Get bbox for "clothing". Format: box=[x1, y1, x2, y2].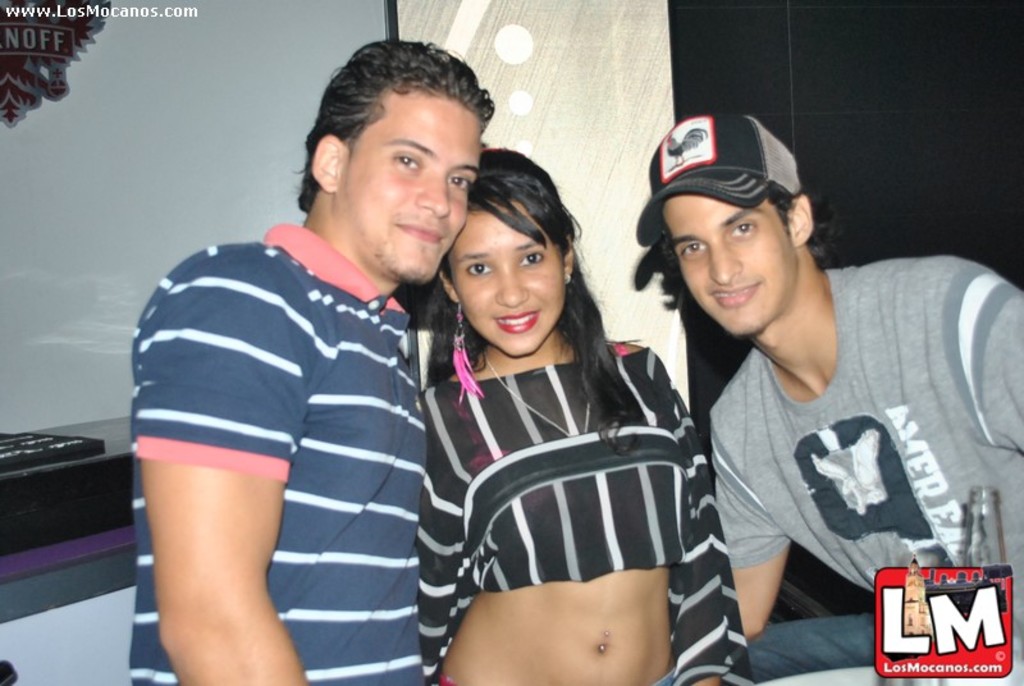
box=[398, 337, 754, 685].
